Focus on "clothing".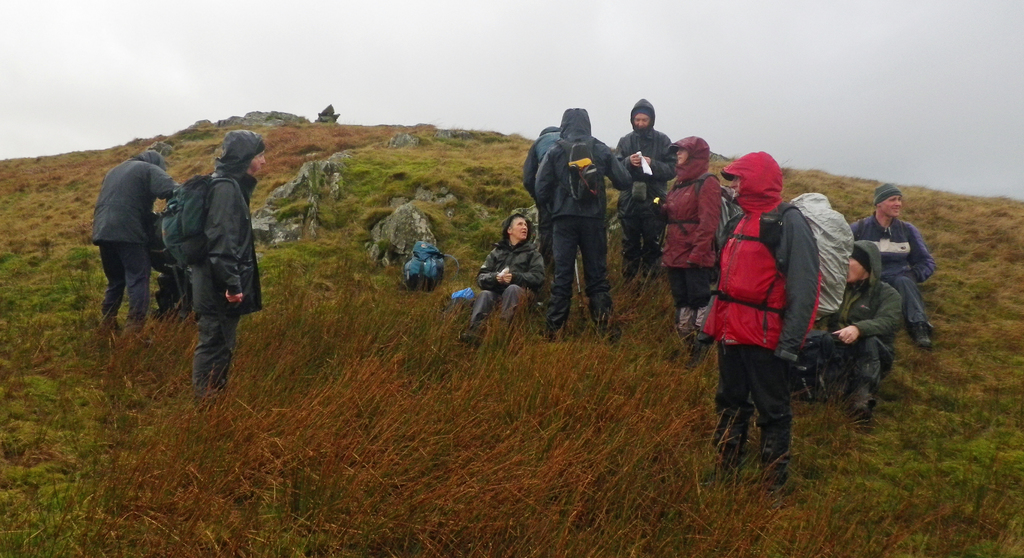
Focused at (87, 138, 169, 324).
